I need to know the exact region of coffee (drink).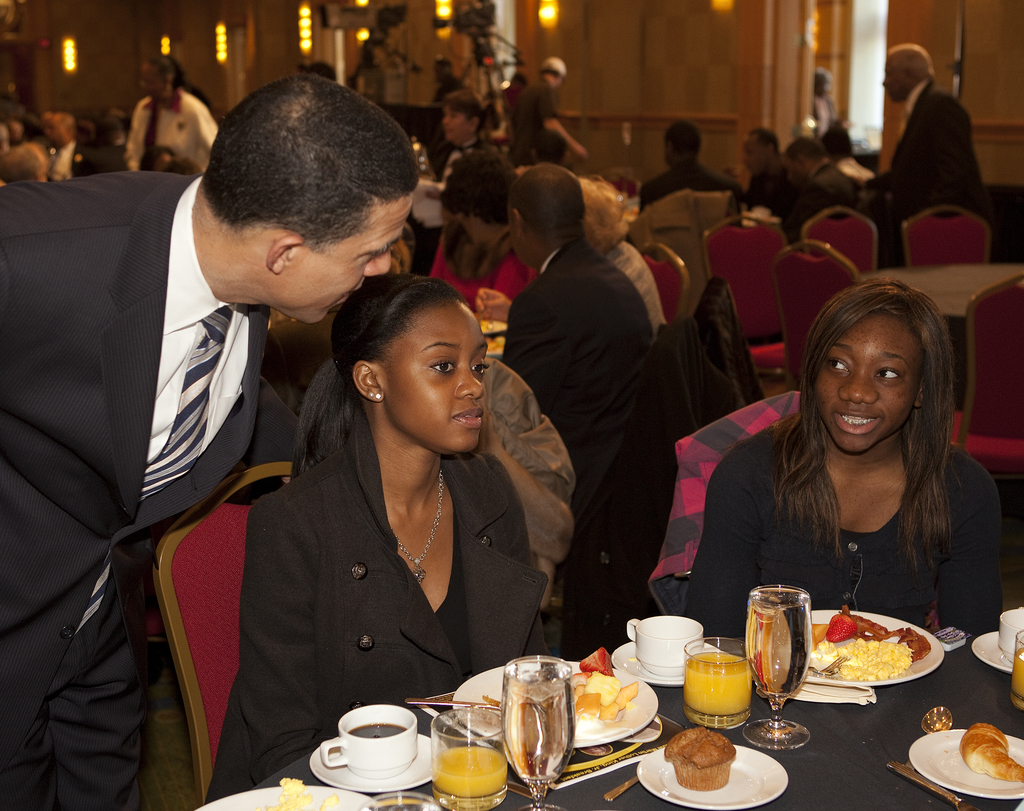
Region: box(320, 697, 460, 795).
